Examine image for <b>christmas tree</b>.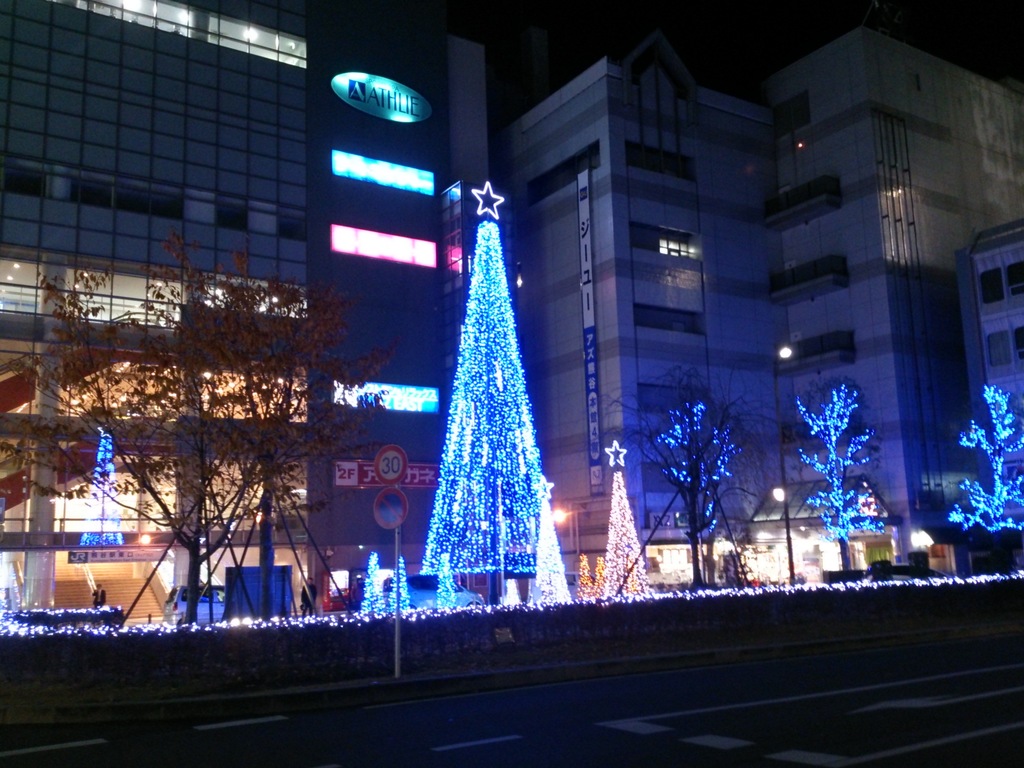
Examination result: [415,175,571,612].
